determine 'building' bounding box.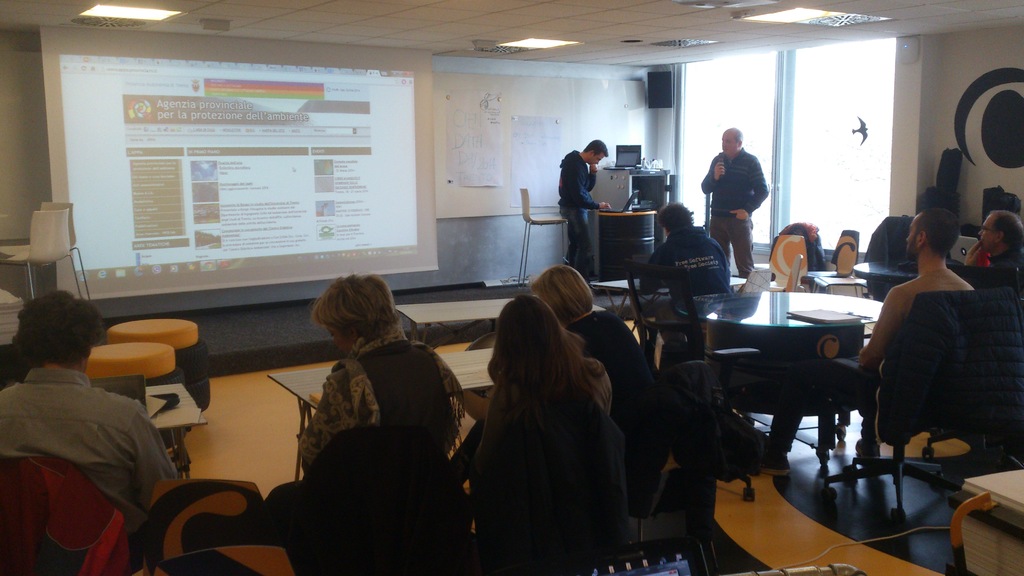
Determined: (0,0,1023,575).
